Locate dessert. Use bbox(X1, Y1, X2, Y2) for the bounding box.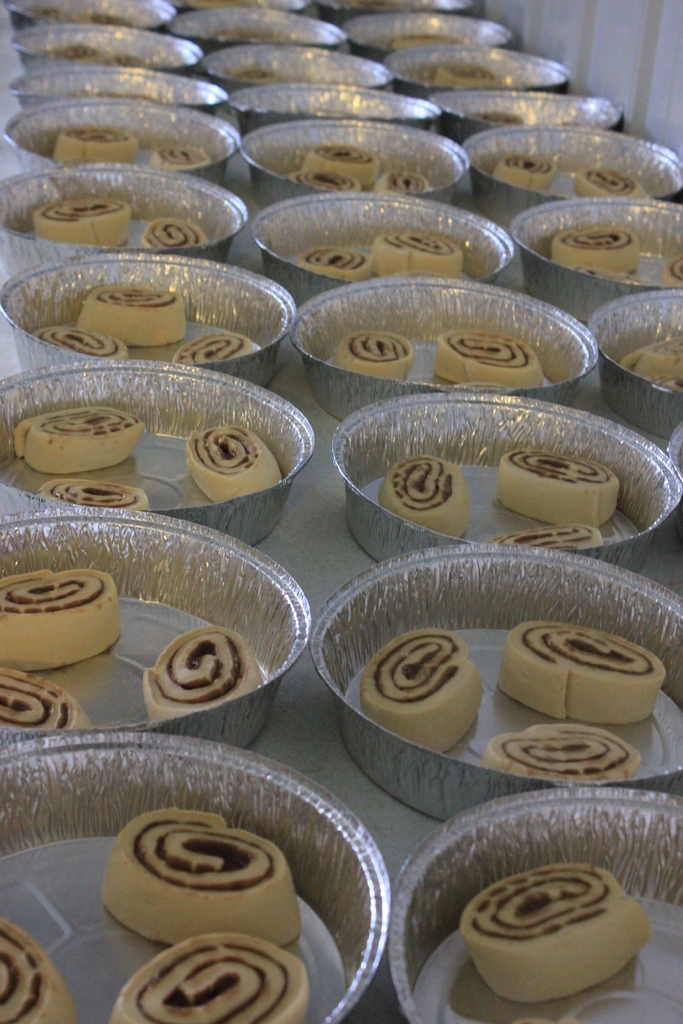
bbox(111, 809, 297, 950).
